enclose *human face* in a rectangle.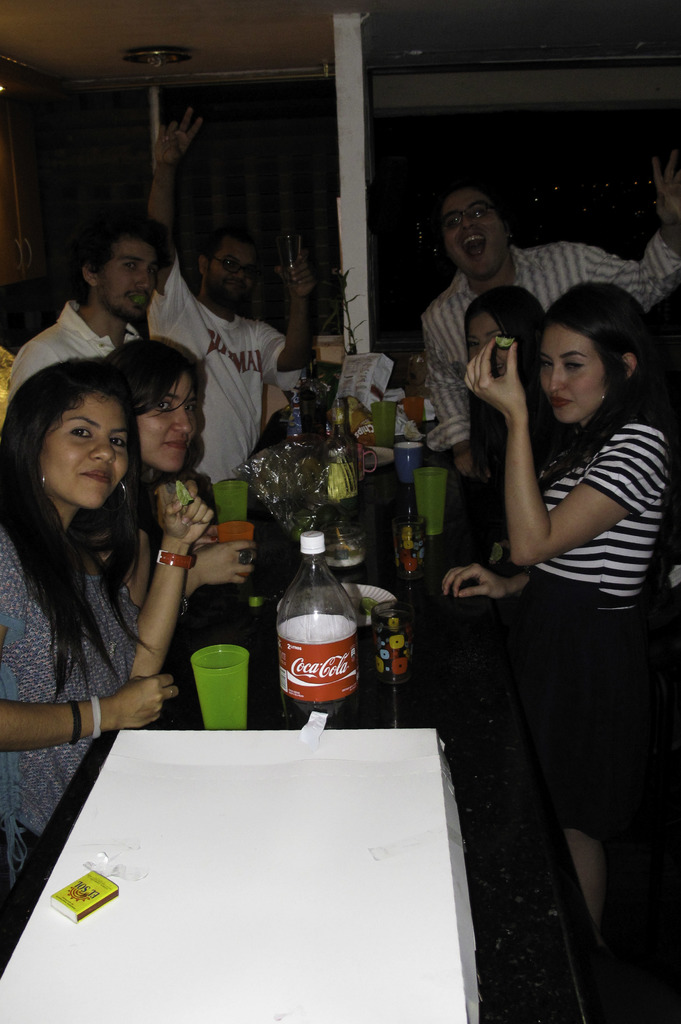
pyautogui.locateOnScreen(99, 243, 162, 319).
